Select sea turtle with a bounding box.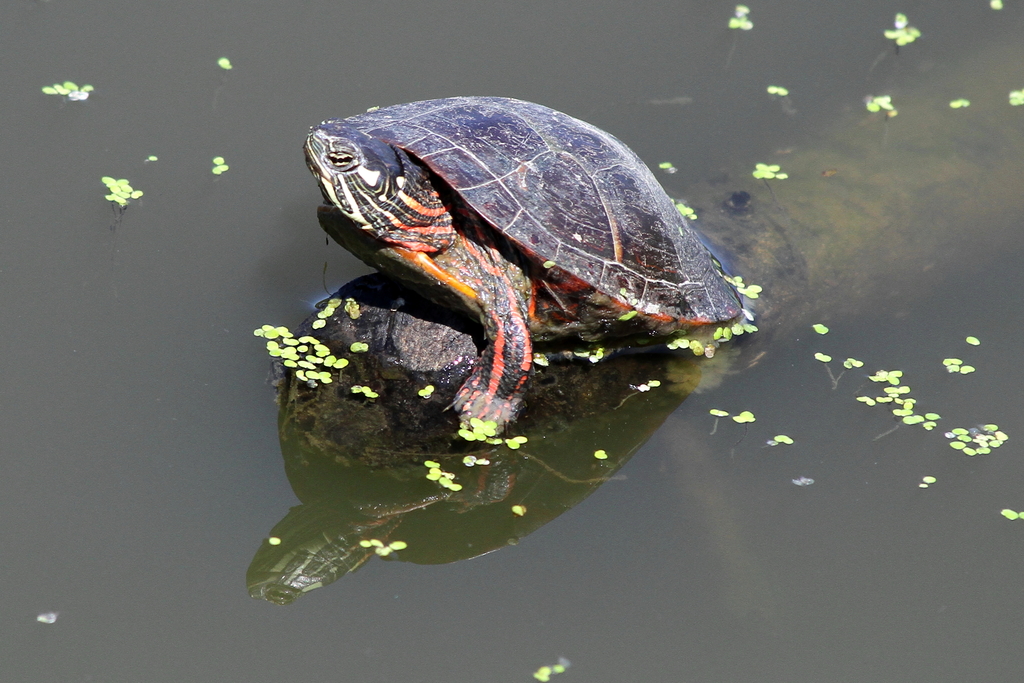
(303, 92, 778, 443).
